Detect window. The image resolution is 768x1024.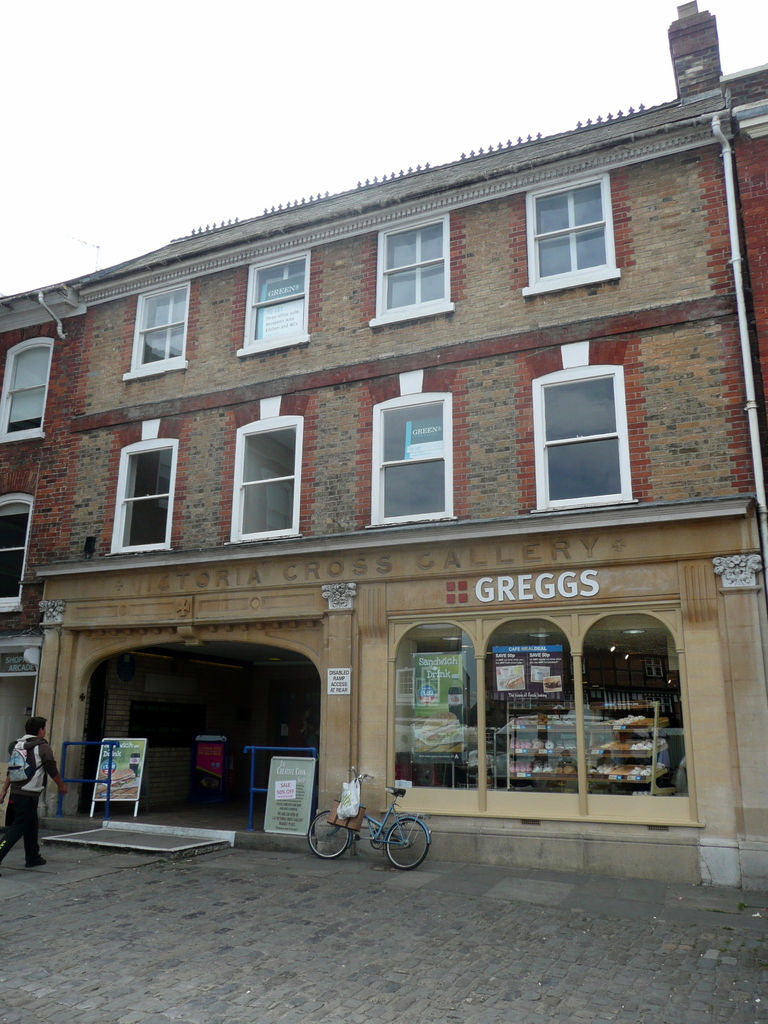
[109, 421, 180, 556].
